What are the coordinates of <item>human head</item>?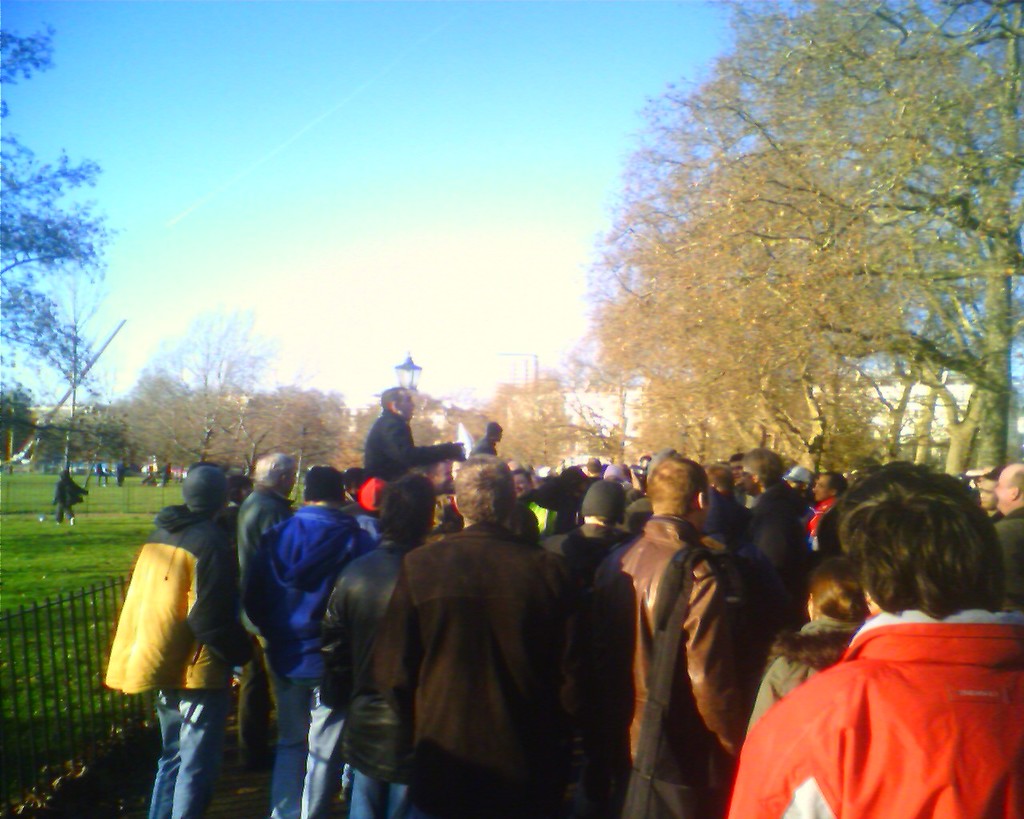
select_region(54, 466, 67, 481).
